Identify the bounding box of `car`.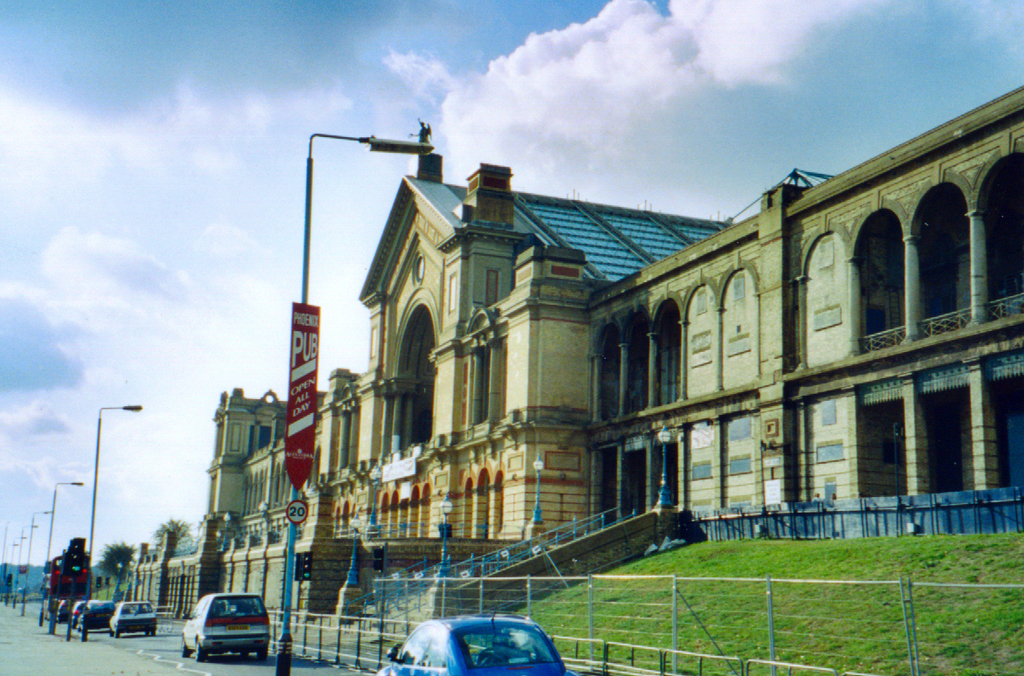
locate(102, 597, 158, 631).
